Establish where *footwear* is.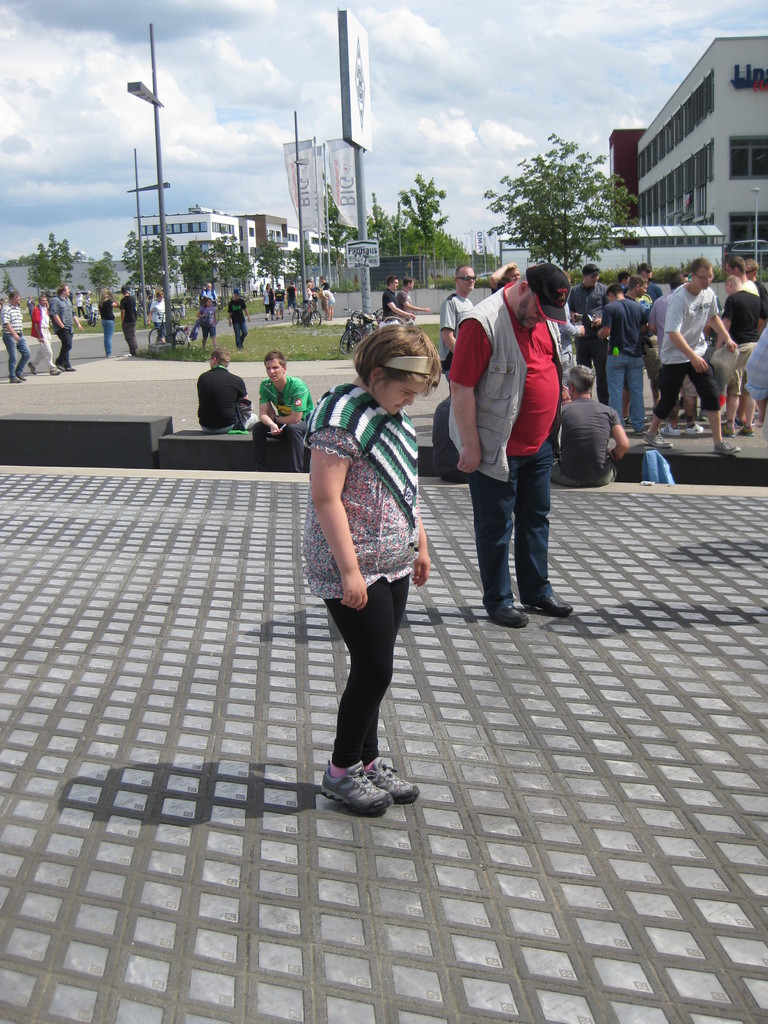
Established at rect(484, 599, 525, 628).
